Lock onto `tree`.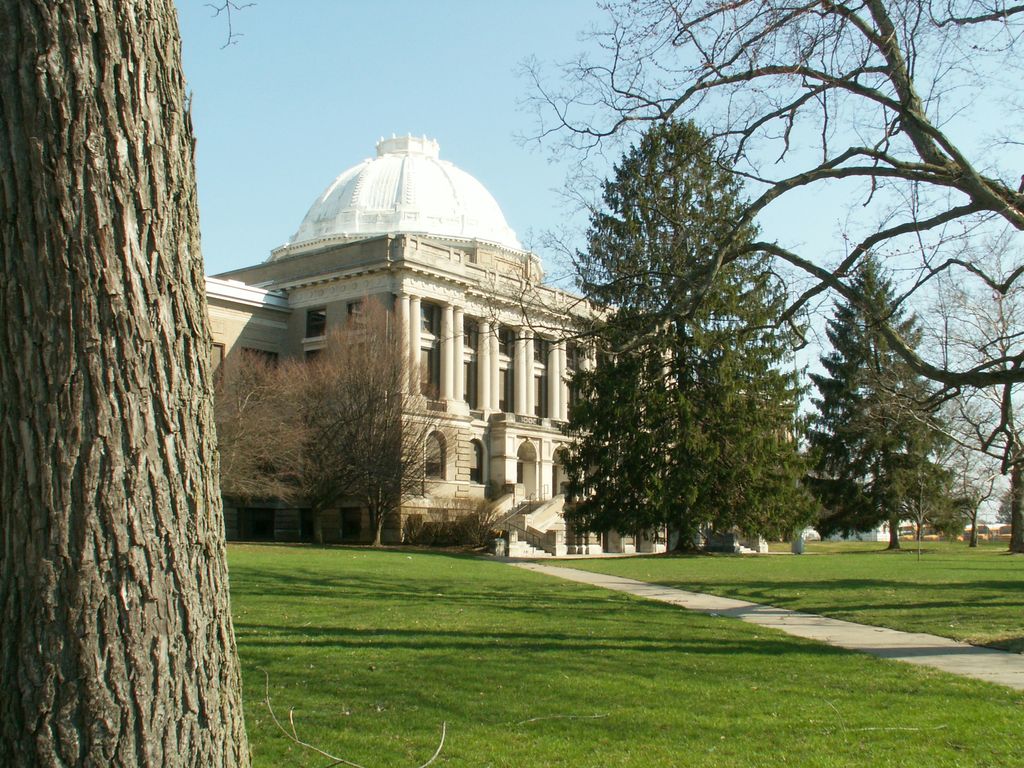
Locked: 793,254,966,549.
